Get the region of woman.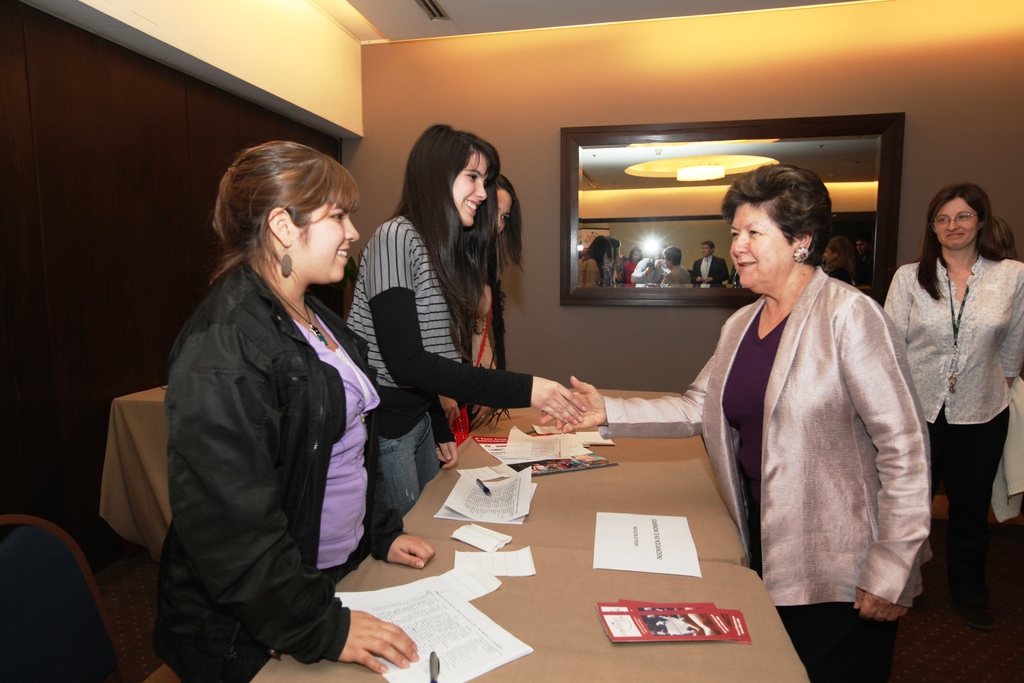
bbox(452, 168, 525, 441).
